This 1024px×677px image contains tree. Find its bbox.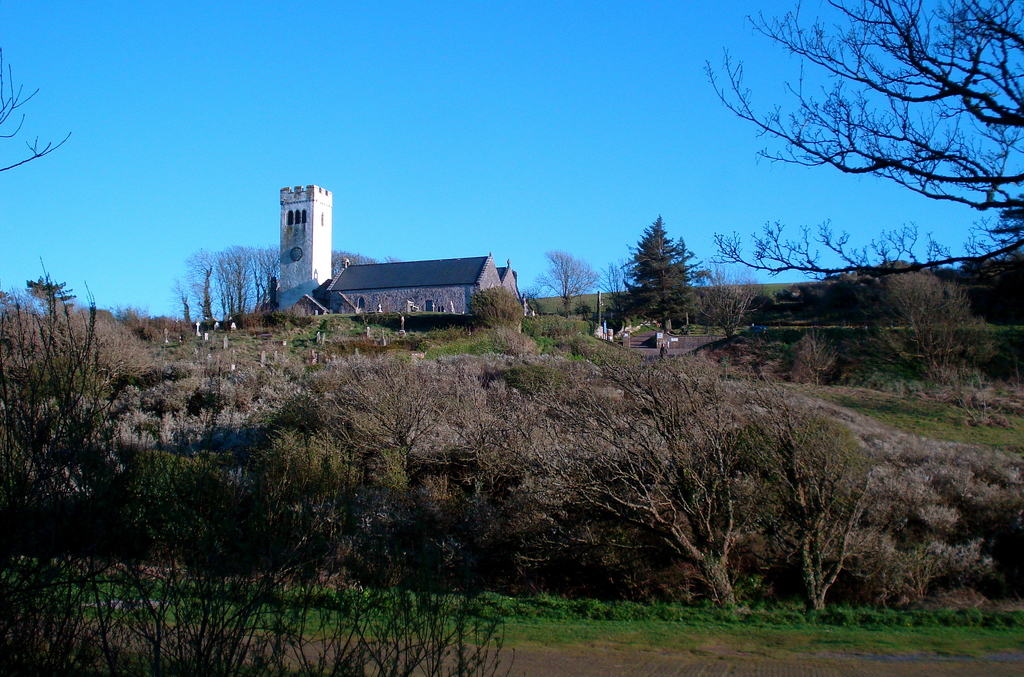
(left=333, top=252, right=404, bottom=279).
